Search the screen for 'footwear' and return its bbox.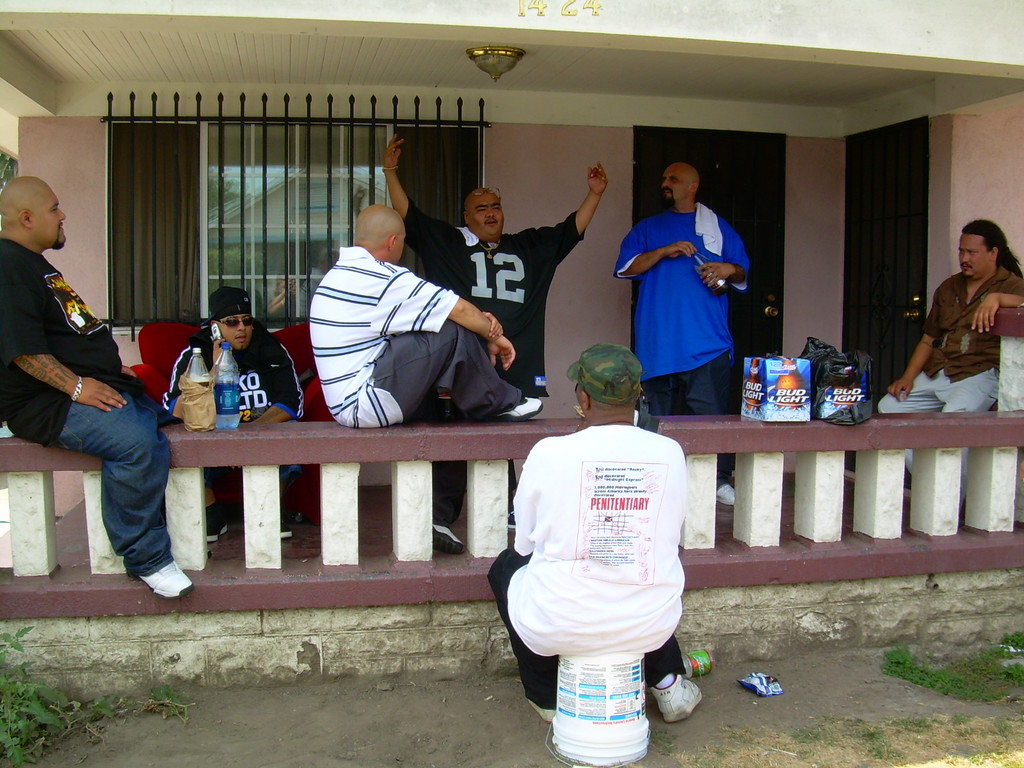
Found: x1=716, y1=484, x2=737, y2=506.
